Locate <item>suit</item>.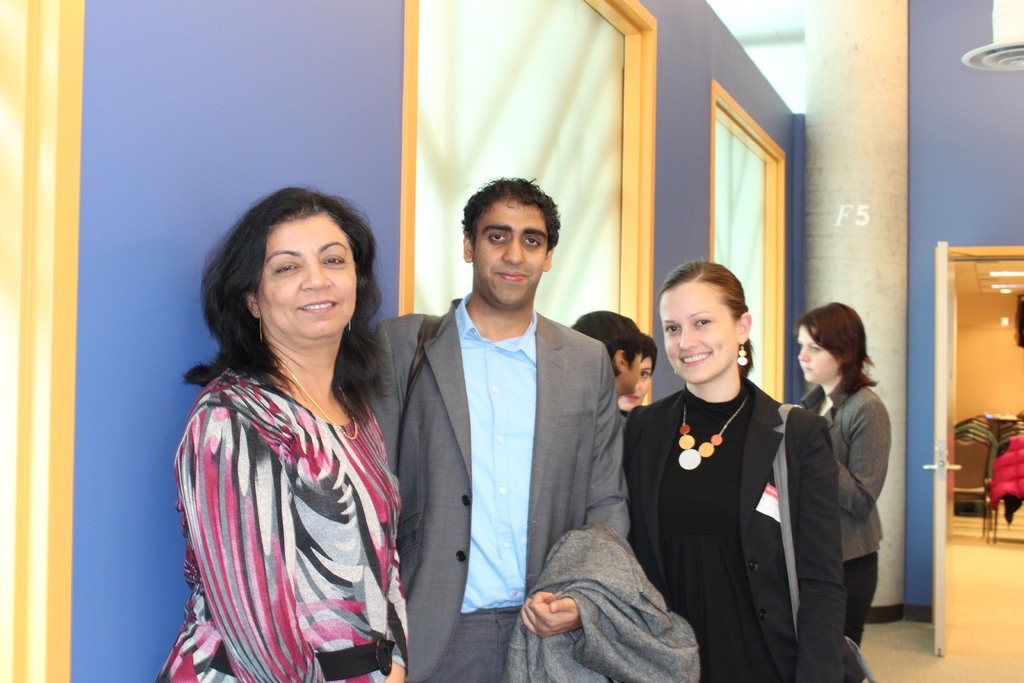
Bounding box: pyautogui.locateOnScreen(369, 288, 627, 682).
